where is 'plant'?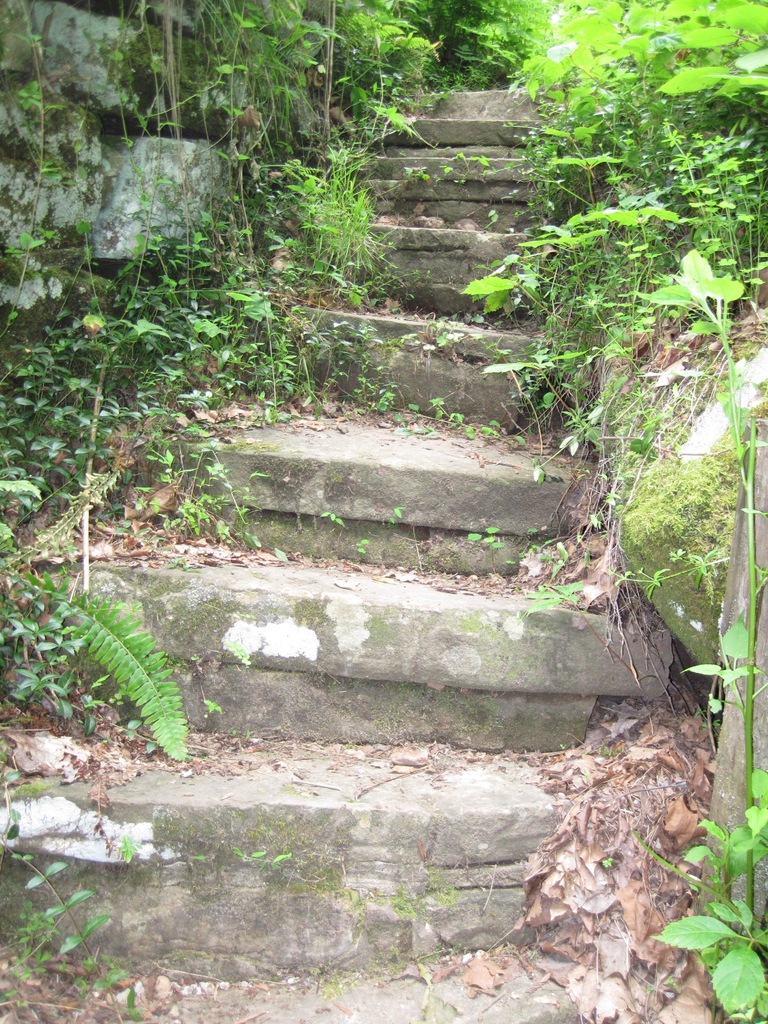
(x1=643, y1=243, x2=767, y2=1023).
